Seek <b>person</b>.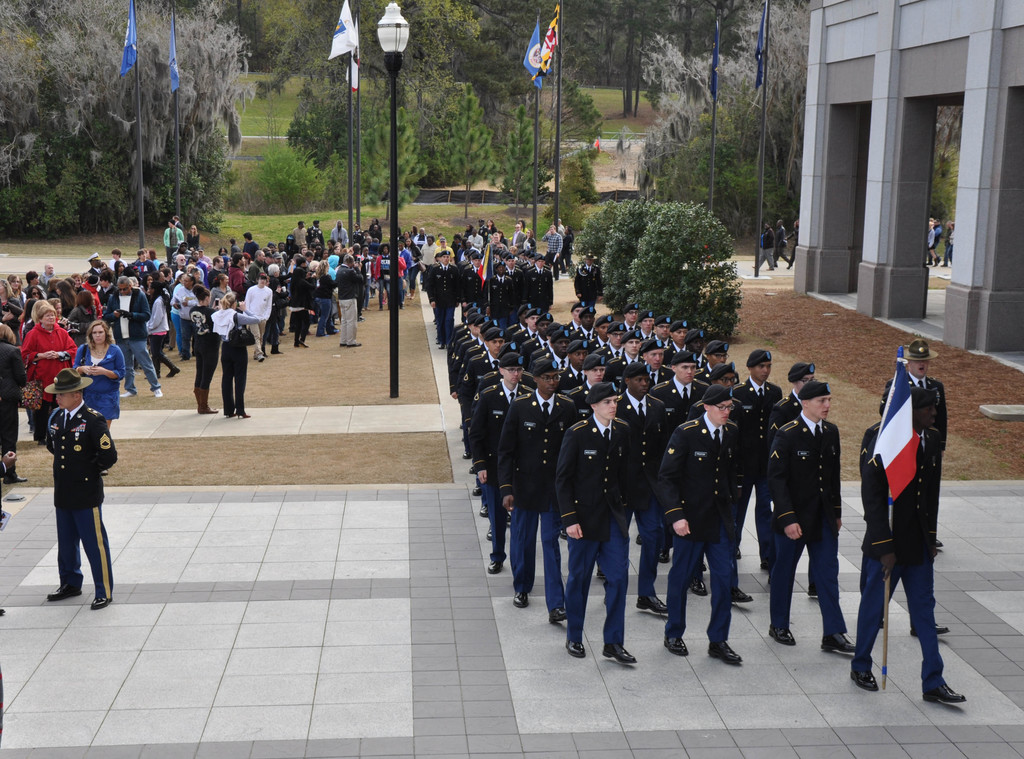
BBox(80, 321, 125, 479).
